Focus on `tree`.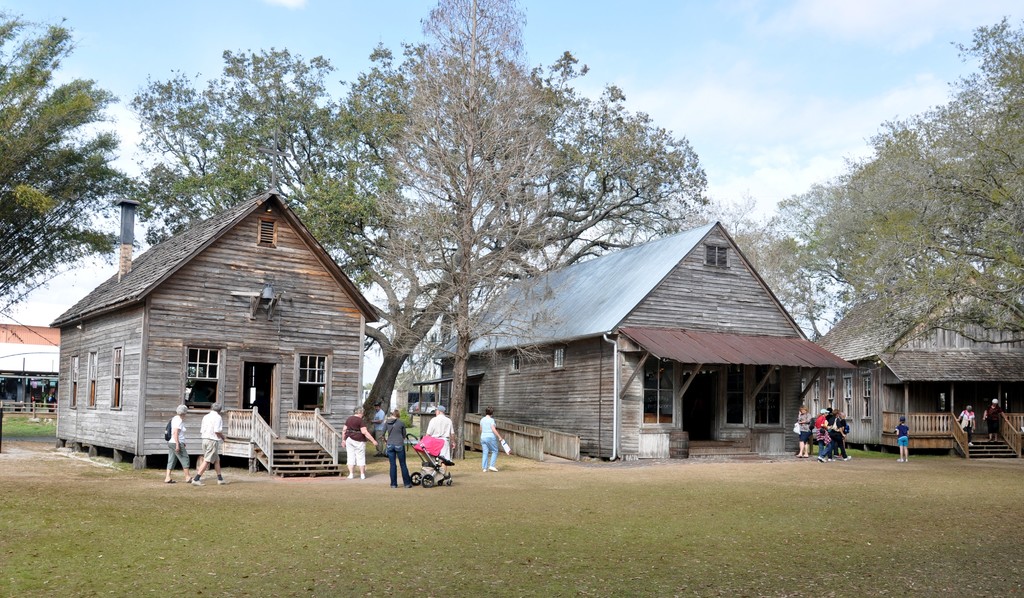
Focused at x1=392, y1=0, x2=584, y2=463.
